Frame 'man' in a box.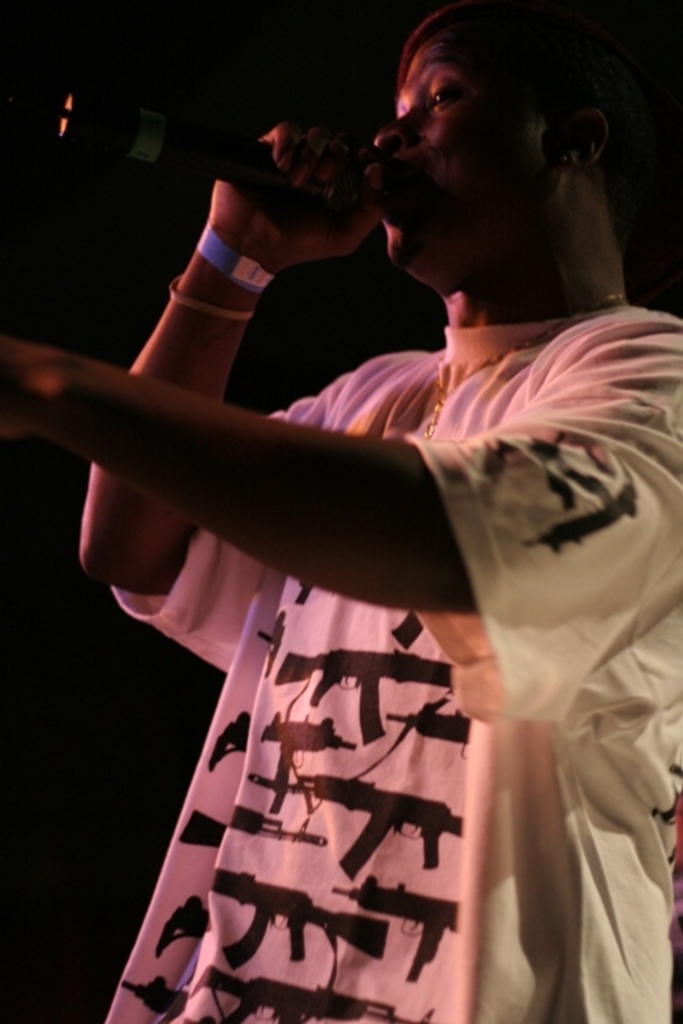
0 0 681 1022.
